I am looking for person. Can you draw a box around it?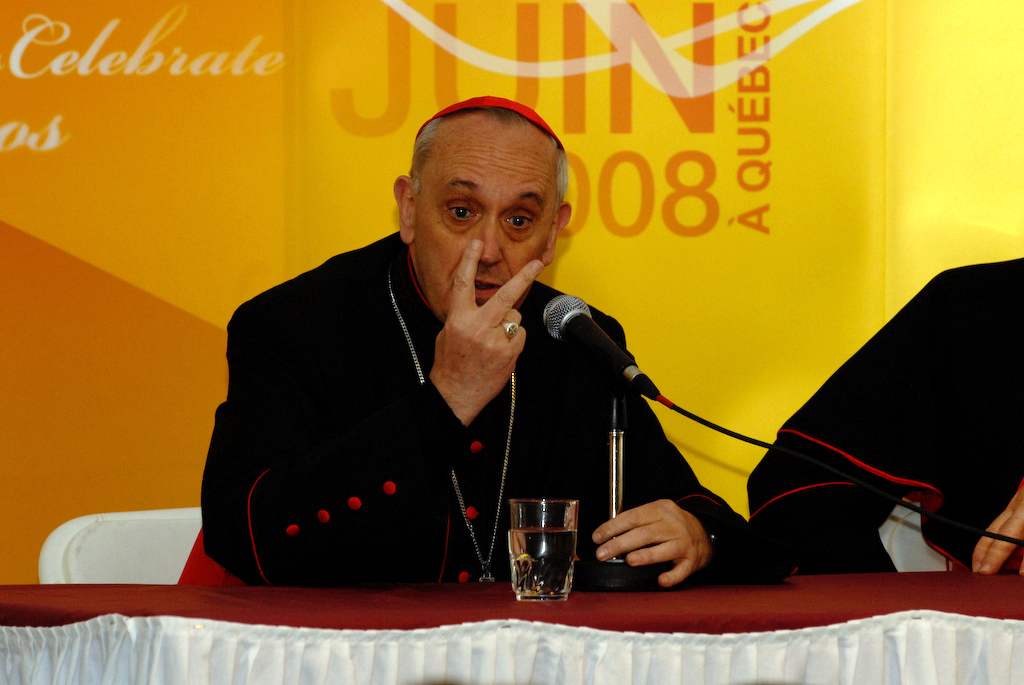
Sure, the bounding box is left=743, top=260, right=1023, bottom=576.
